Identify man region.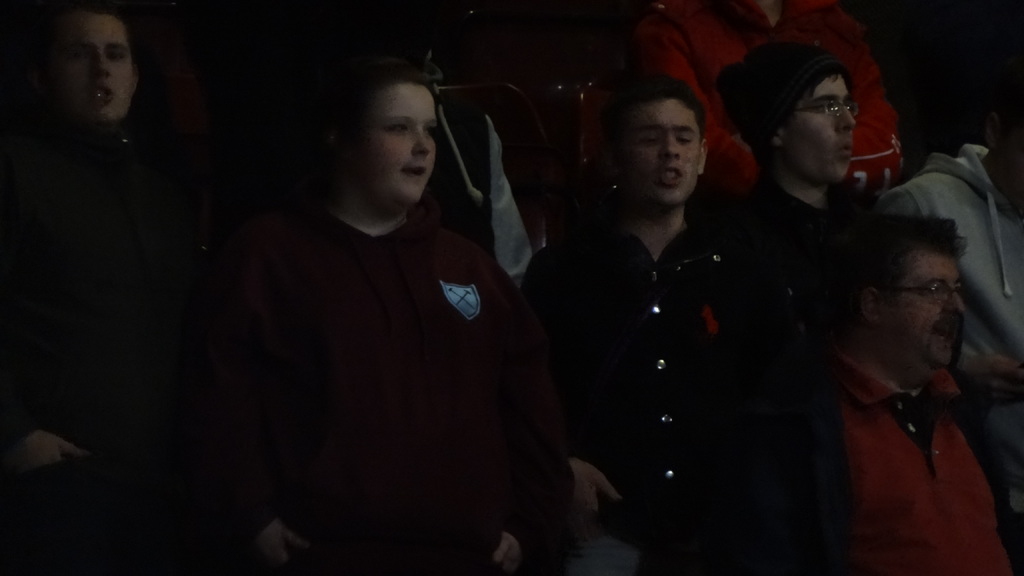
Region: locate(519, 77, 787, 575).
